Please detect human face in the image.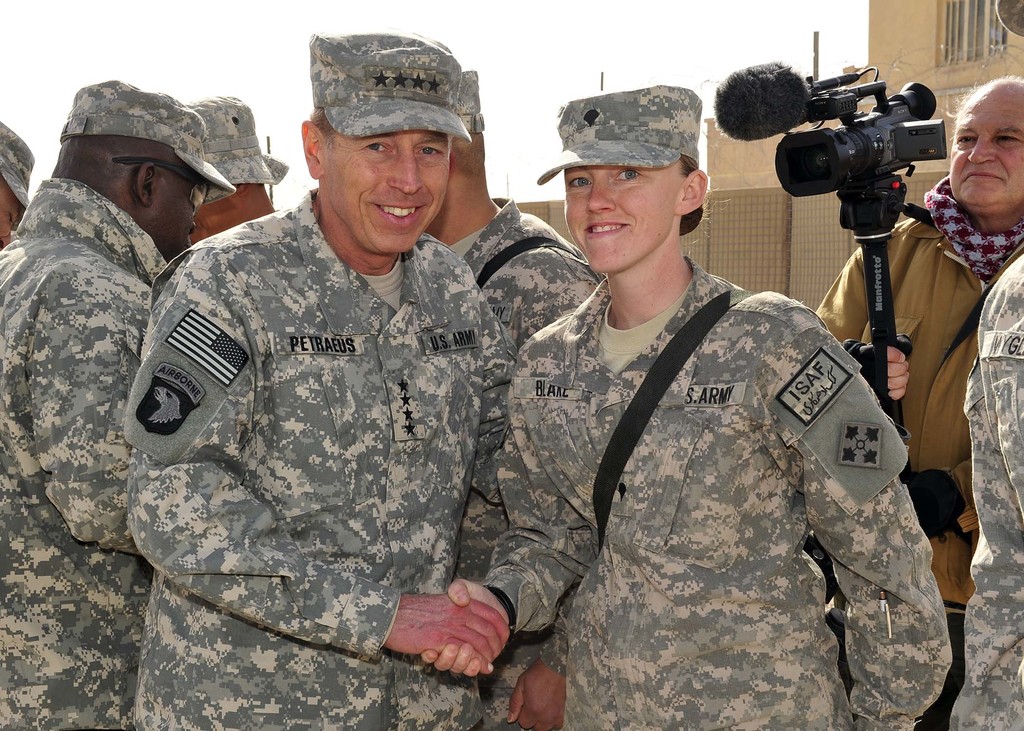
194:192:241:241.
